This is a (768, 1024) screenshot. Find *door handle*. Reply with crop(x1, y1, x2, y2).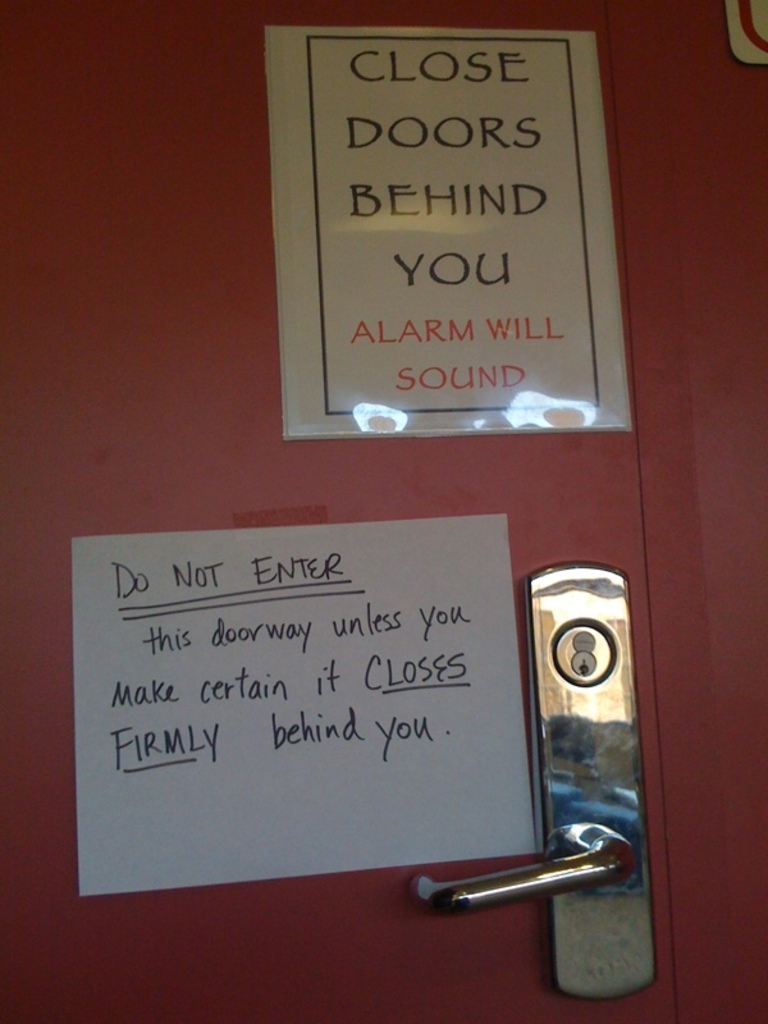
crop(406, 557, 659, 1001).
